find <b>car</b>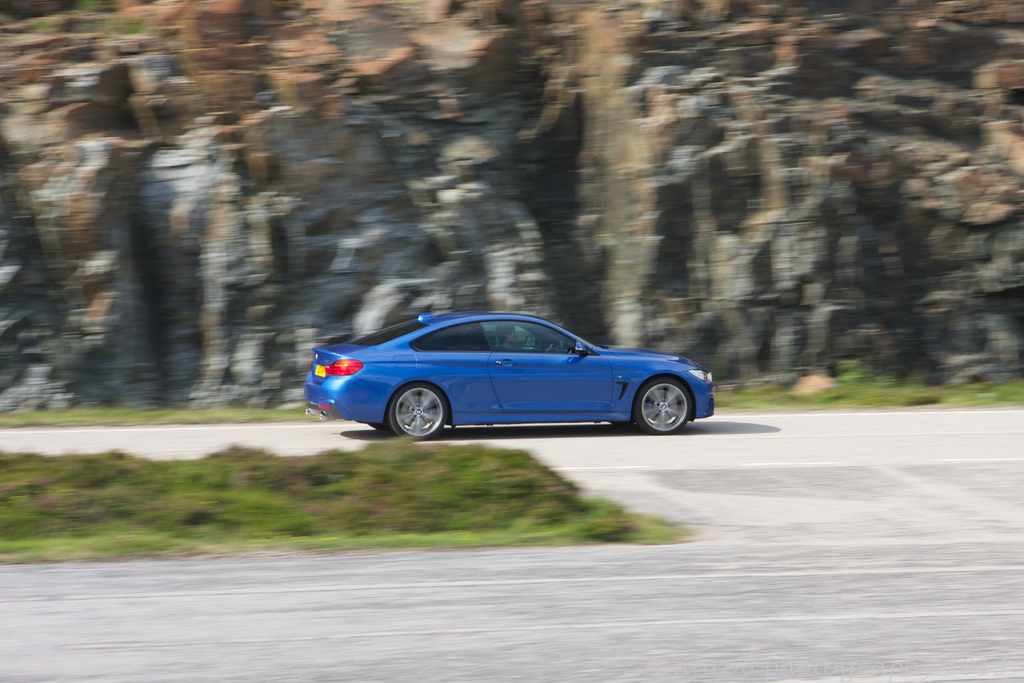
bbox(303, 307, 717, 445)
